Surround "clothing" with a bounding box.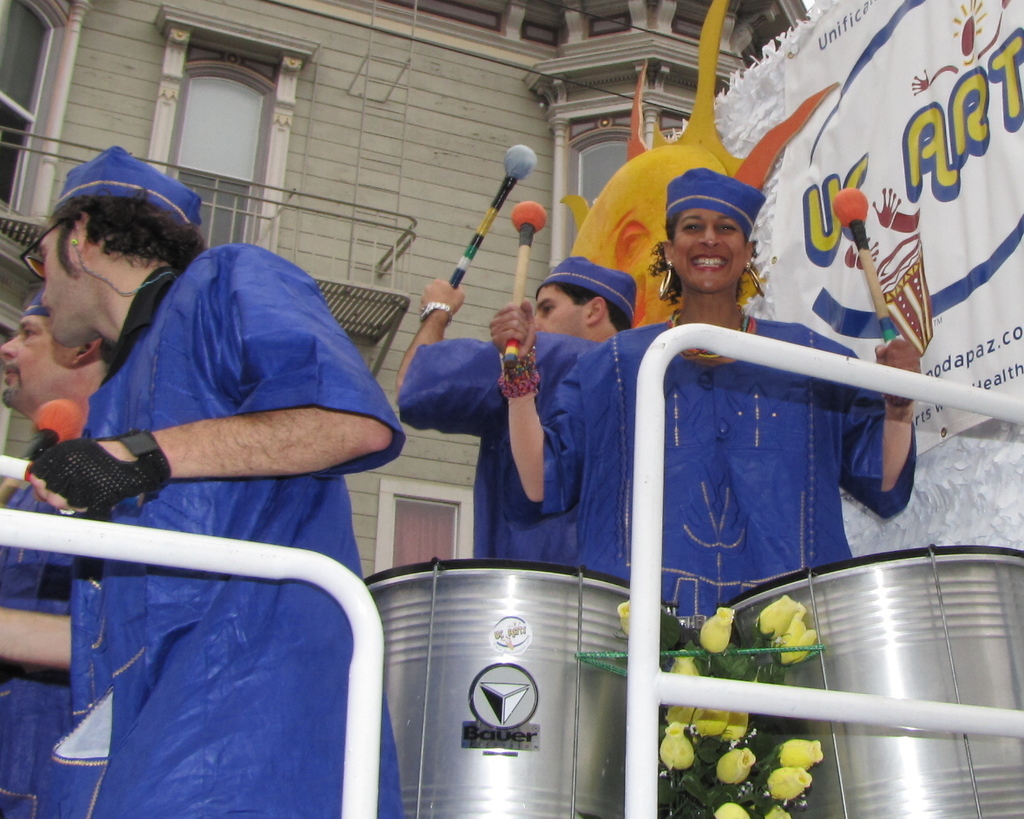
[515,300,916,620].
